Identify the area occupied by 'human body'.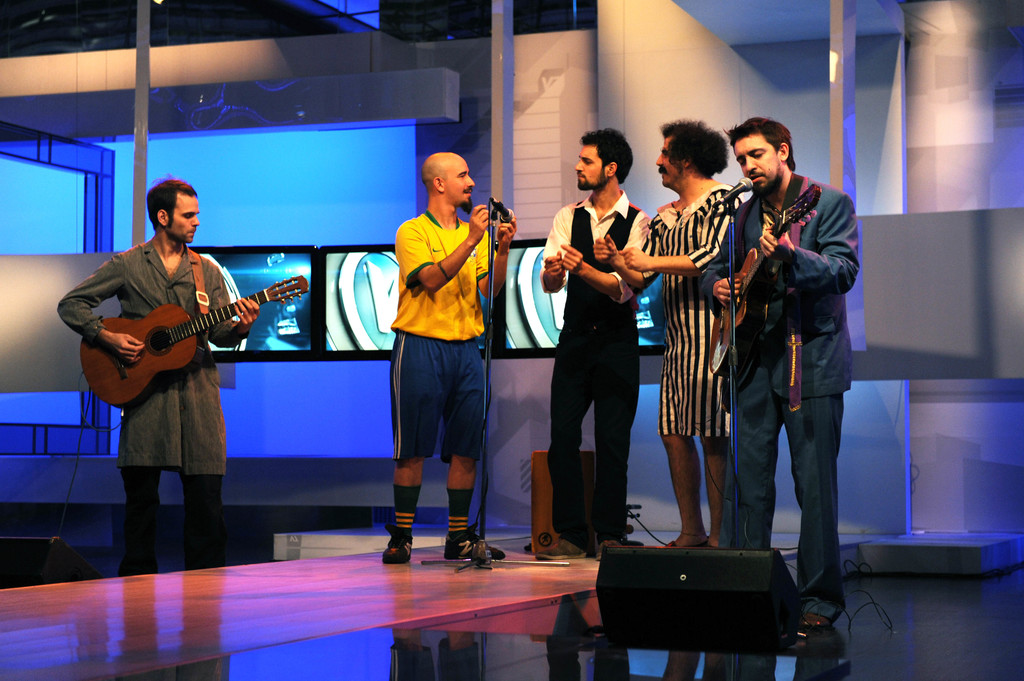
Area: bbox=[594, 119, 745, 551].
